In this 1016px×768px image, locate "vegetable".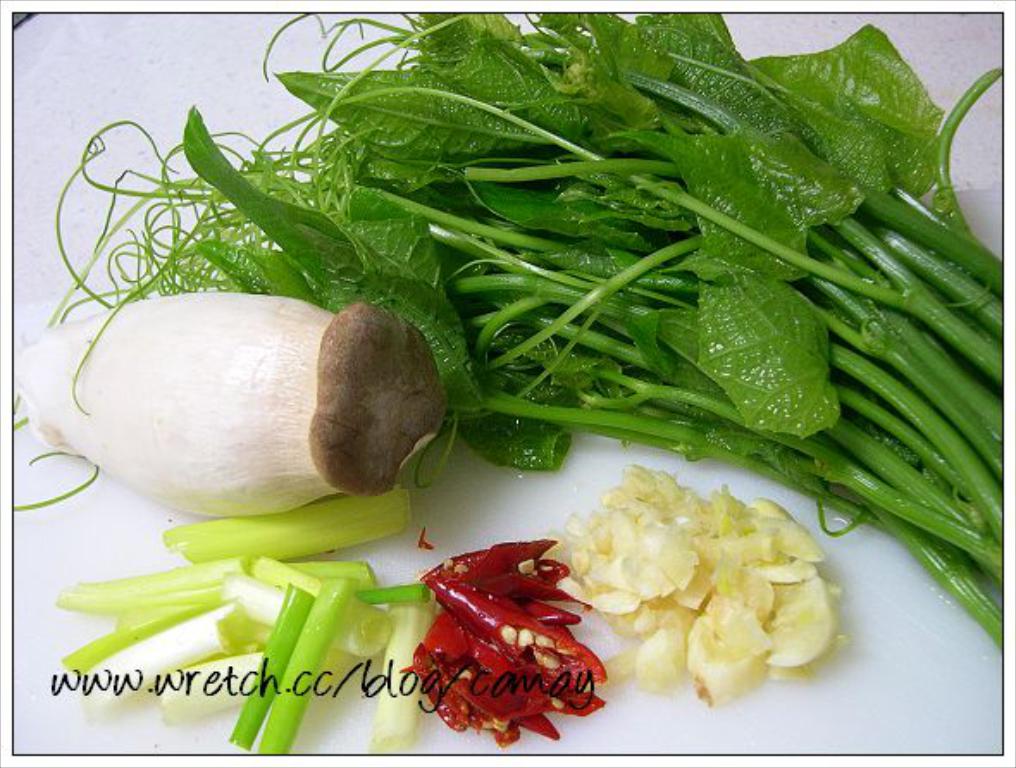
Bounding box: 5 293 448 517.
